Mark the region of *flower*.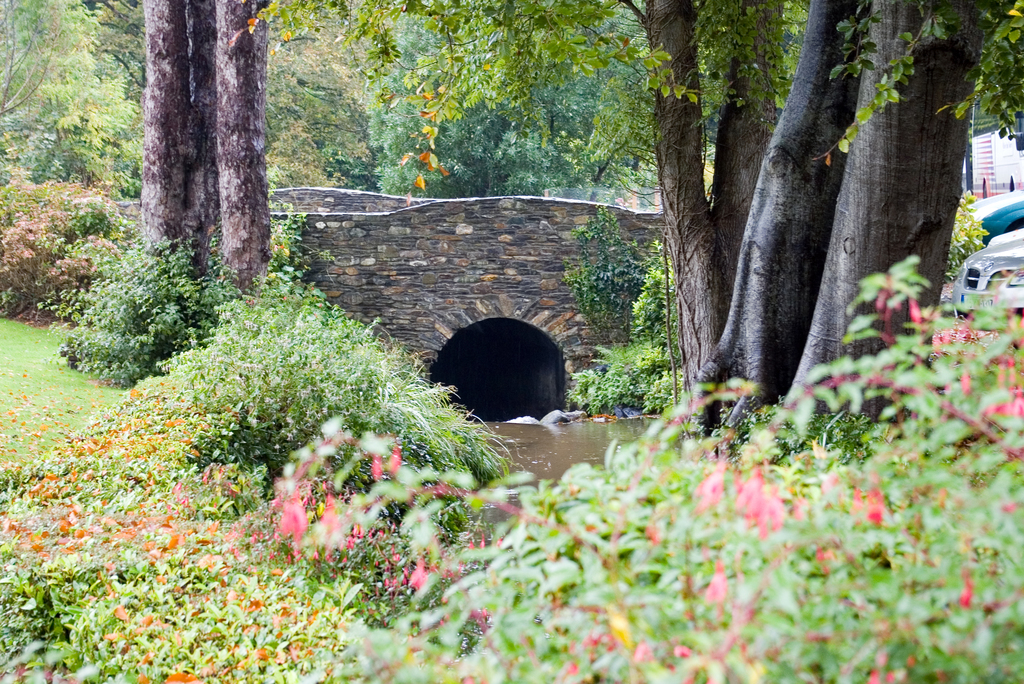
Region: BBox(731, 462, 792, 539).
